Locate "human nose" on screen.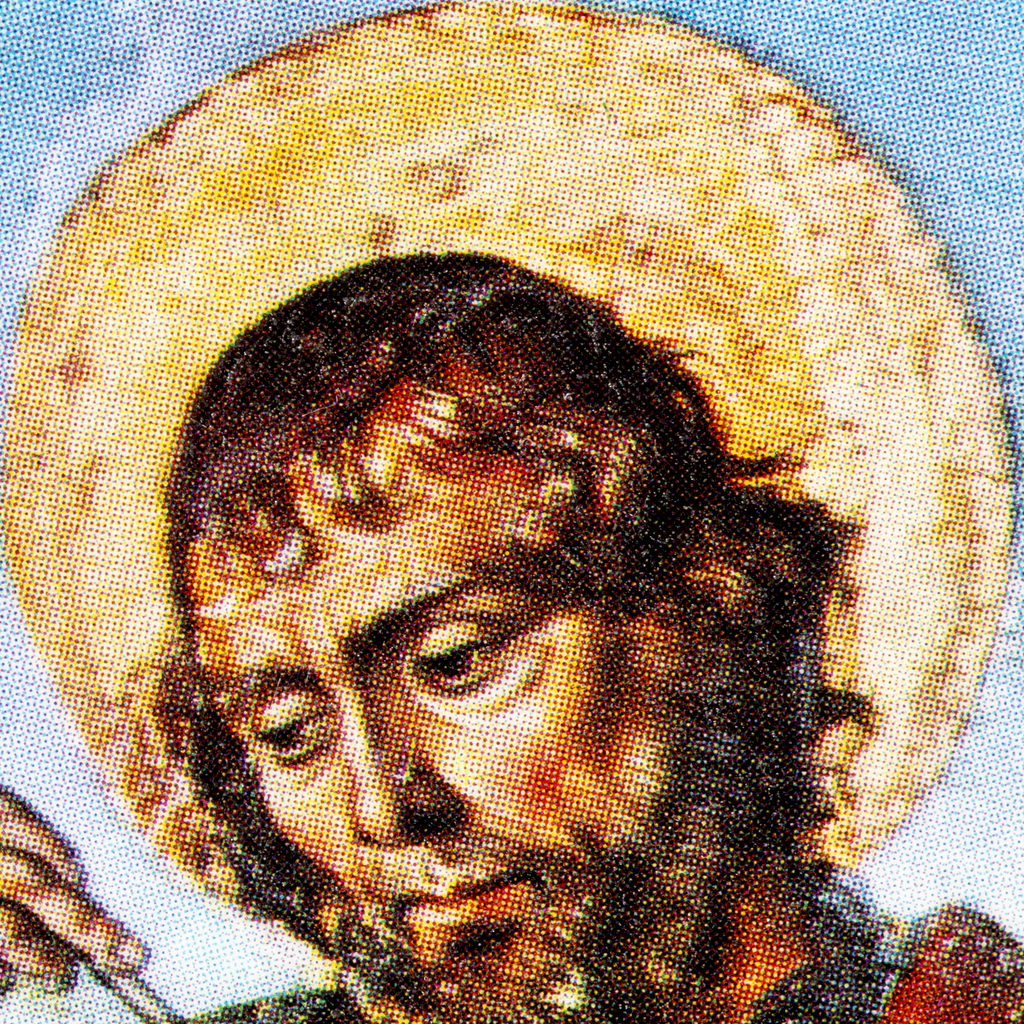
On screen at bbox(345, 698, 459, 855).
